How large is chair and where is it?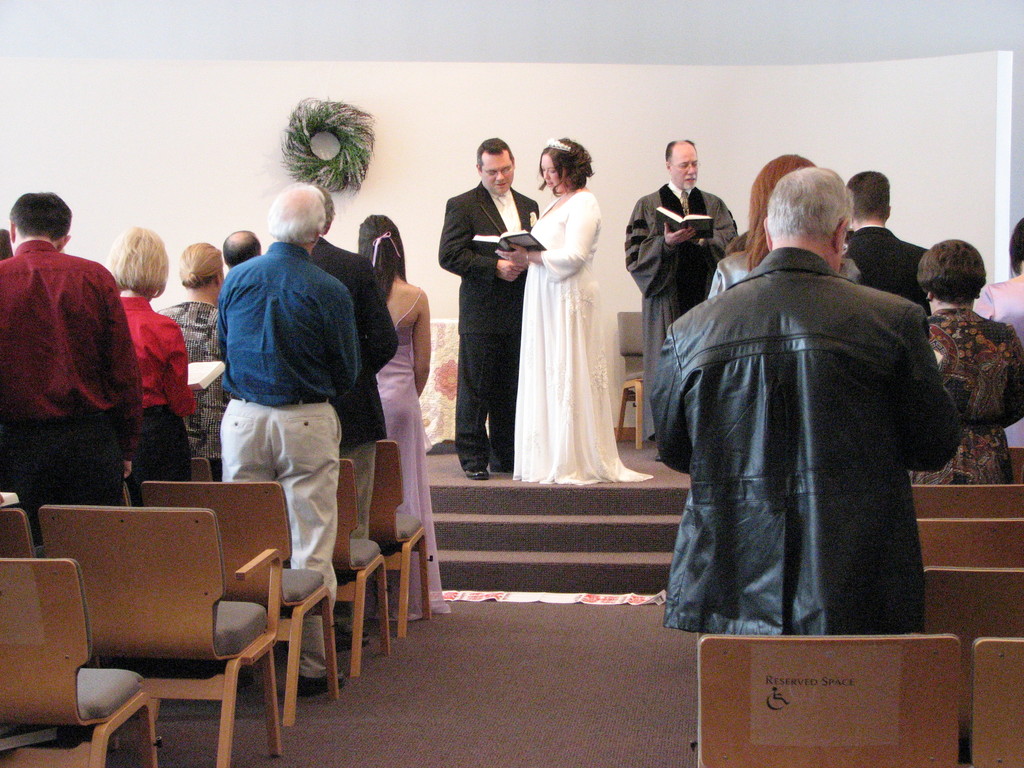
Bounding box: pyautogui.locateOnScreen(333, 459, 386, 681).
